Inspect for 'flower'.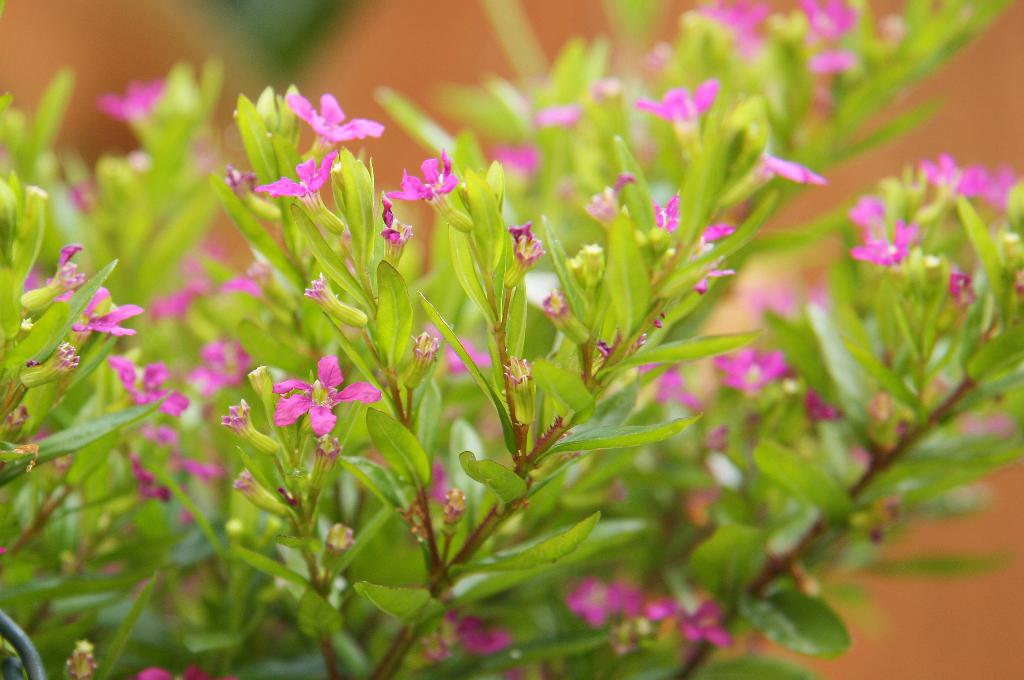
Inspection: 260:362:356:447.
